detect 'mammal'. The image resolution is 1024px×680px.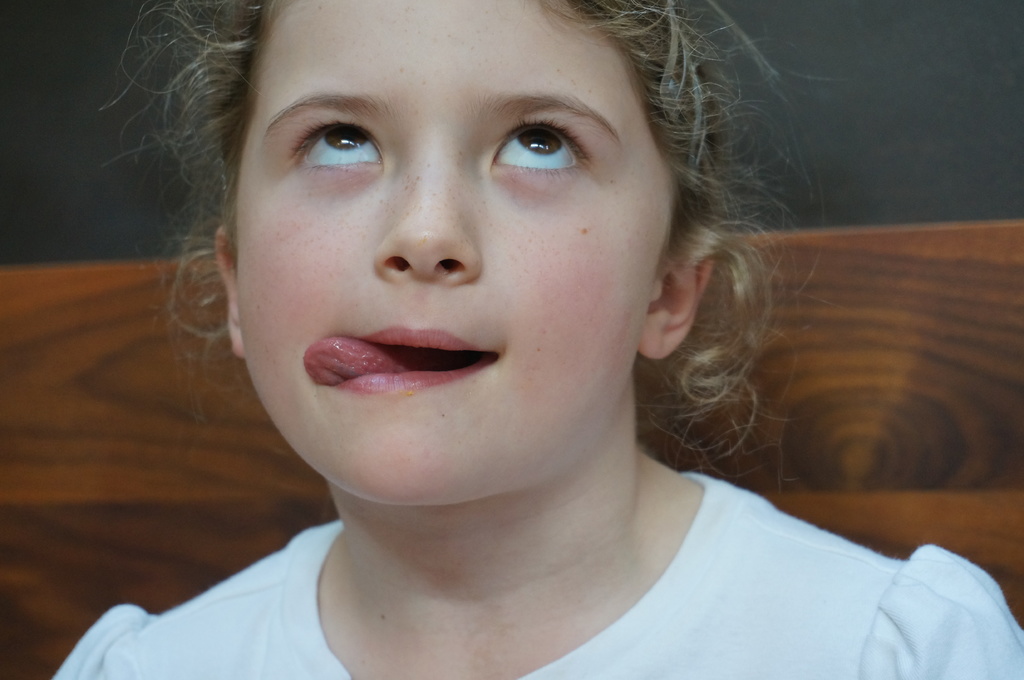
[left=42, top=0, right=1023, bottom=679].
